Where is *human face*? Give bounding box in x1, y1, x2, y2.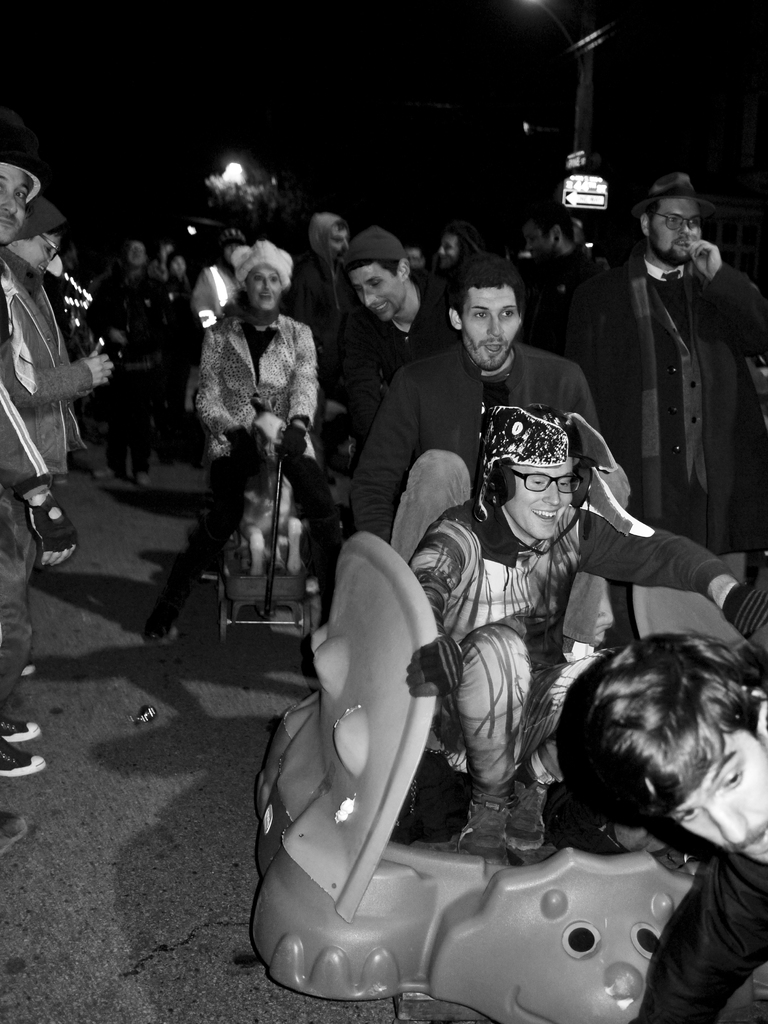
223, 239, 241, 262.
